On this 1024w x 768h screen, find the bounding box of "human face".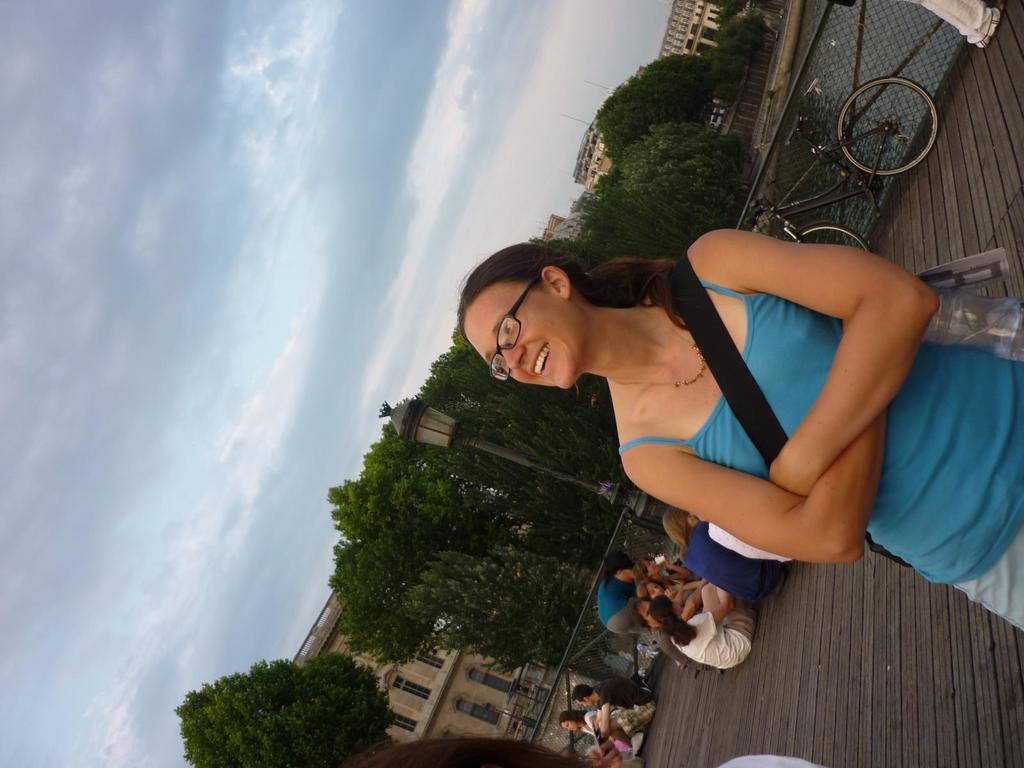
Bounding box: <region>641, 603, 653, 620</region>.
